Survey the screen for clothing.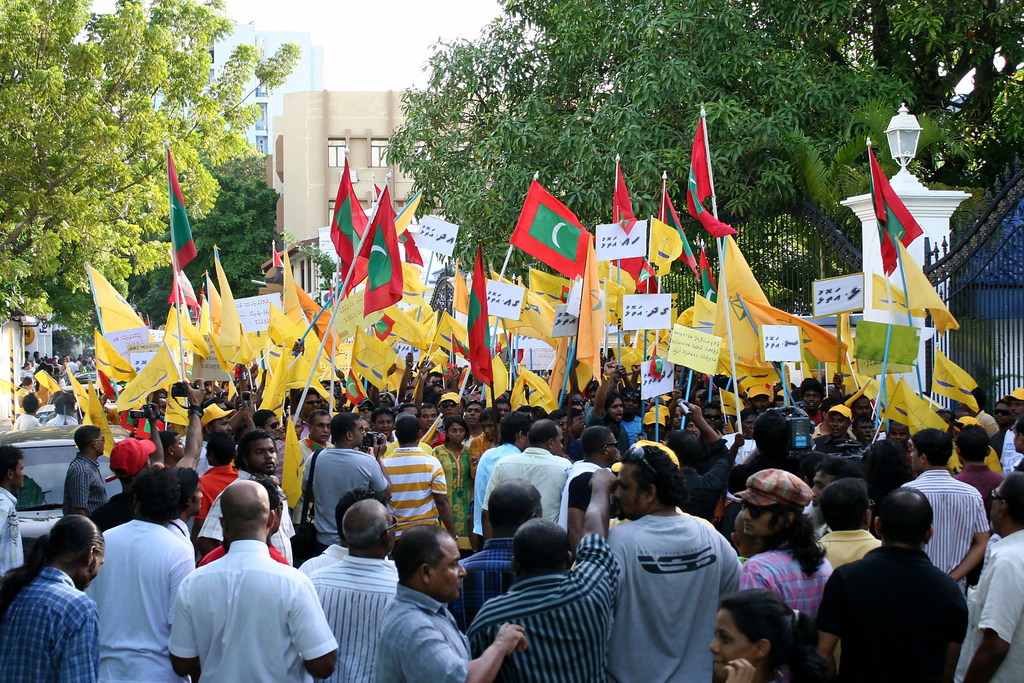
Survey found: 162:531:323:674.
